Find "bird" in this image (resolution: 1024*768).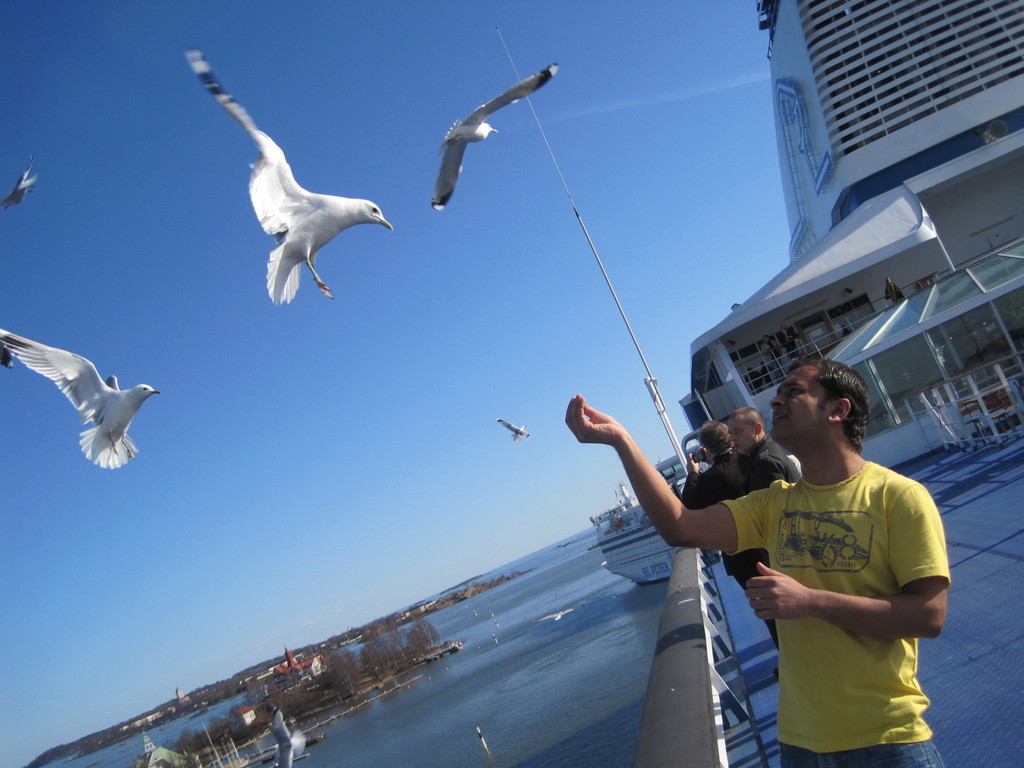
locate(0, 328, 165, 472).
